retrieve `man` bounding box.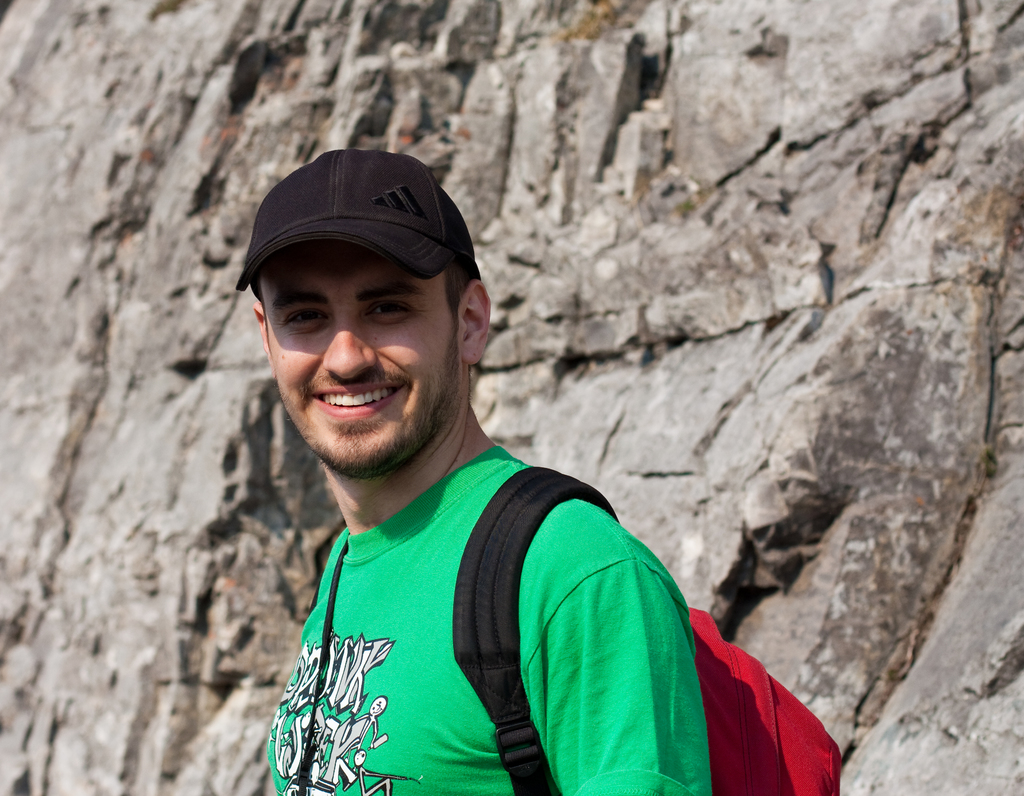
Bounding box: (x1=184, y1=186, x2=721, y2=792).
